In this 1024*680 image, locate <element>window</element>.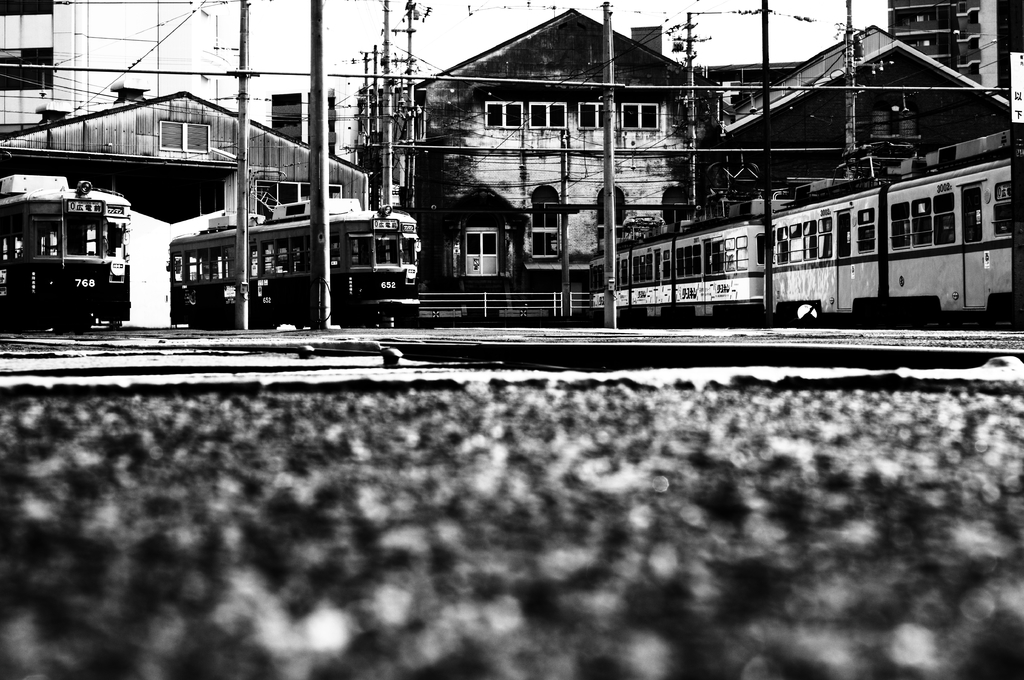
Bounding box: (932, 193, 957, 245).
